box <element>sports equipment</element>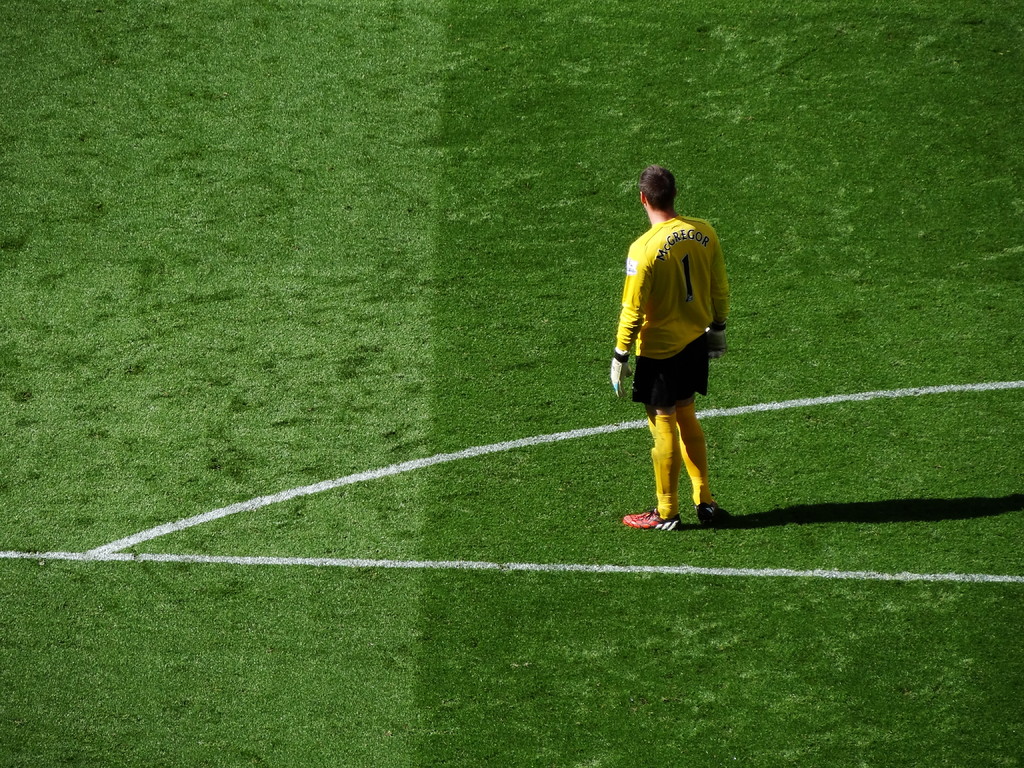
crop(705, 321, 730, 358)
